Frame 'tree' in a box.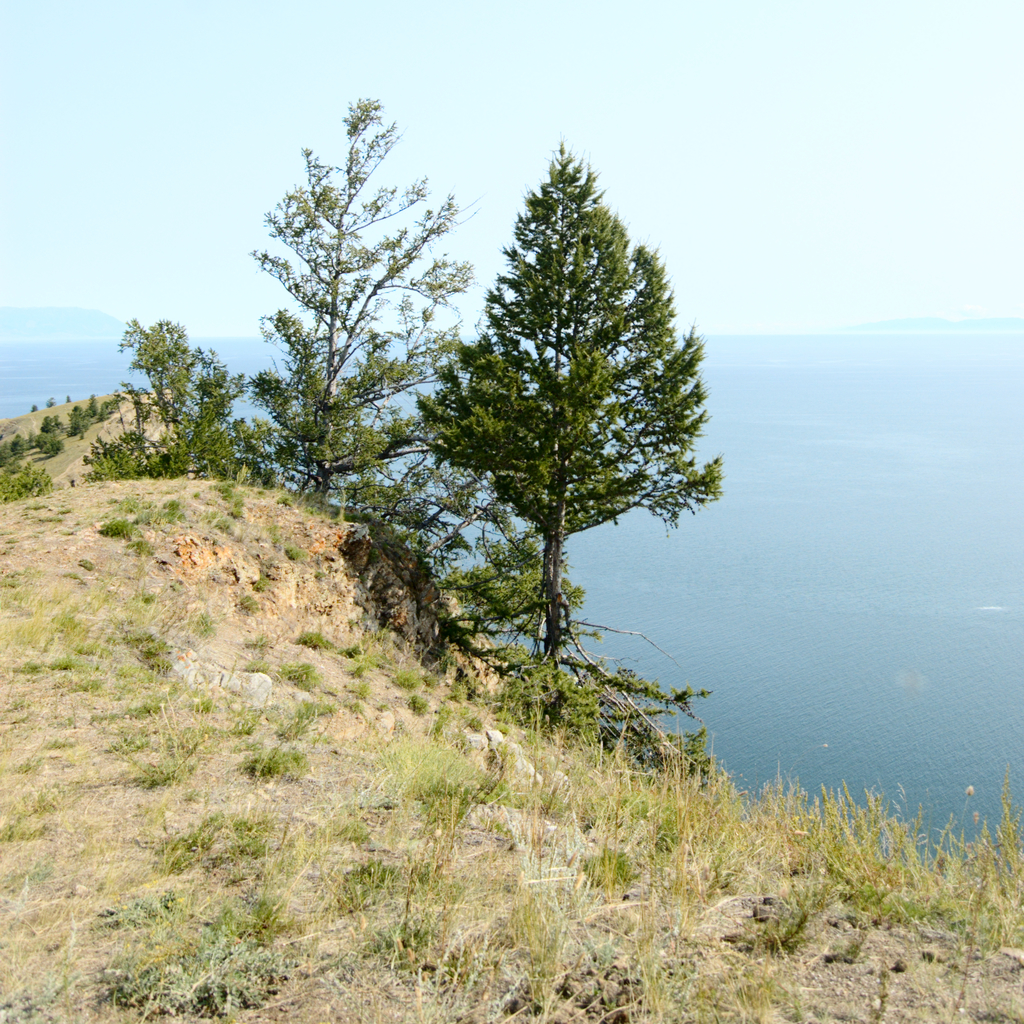
left=60, top=401, right=93, bottom=436.
